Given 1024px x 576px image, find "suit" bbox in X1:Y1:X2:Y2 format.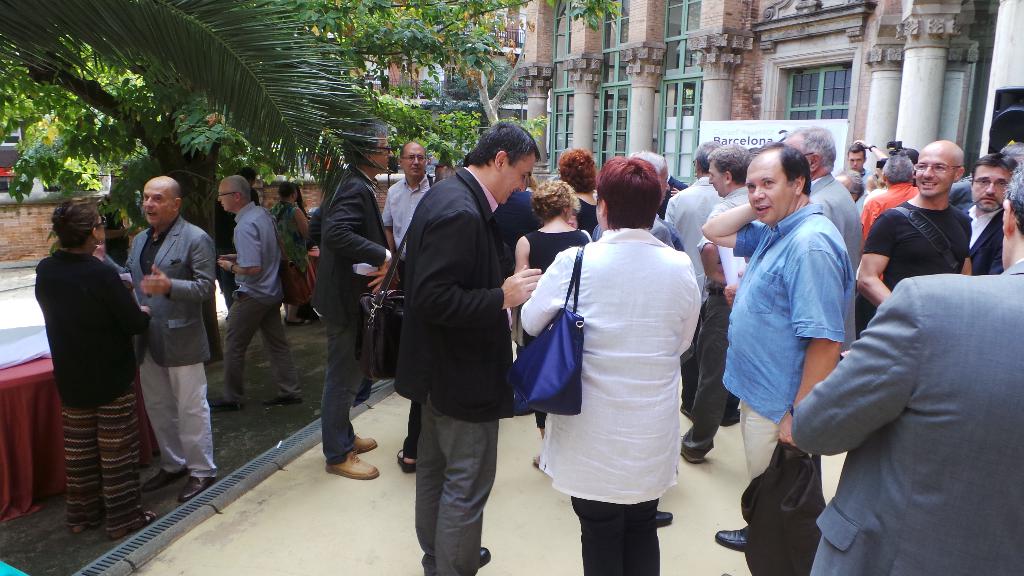
307:163:396:320.
